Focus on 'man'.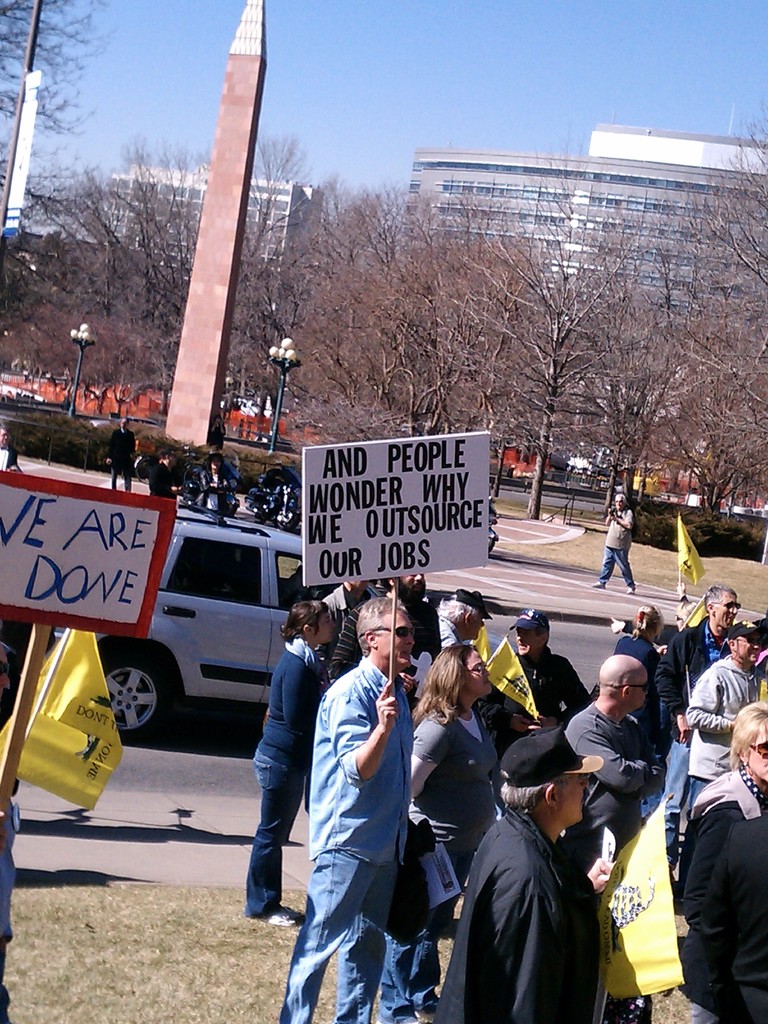
Focused at 296, 590, 445, 1012.
